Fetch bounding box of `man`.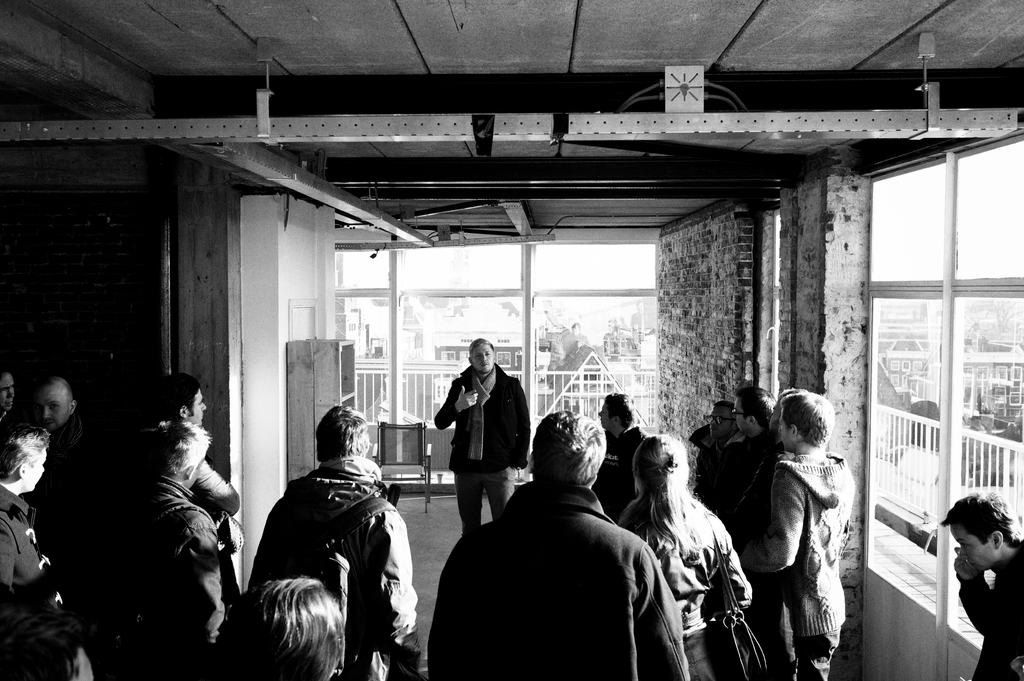
Bbox: [x1=111, y1=418, x2=221, y2=678].
